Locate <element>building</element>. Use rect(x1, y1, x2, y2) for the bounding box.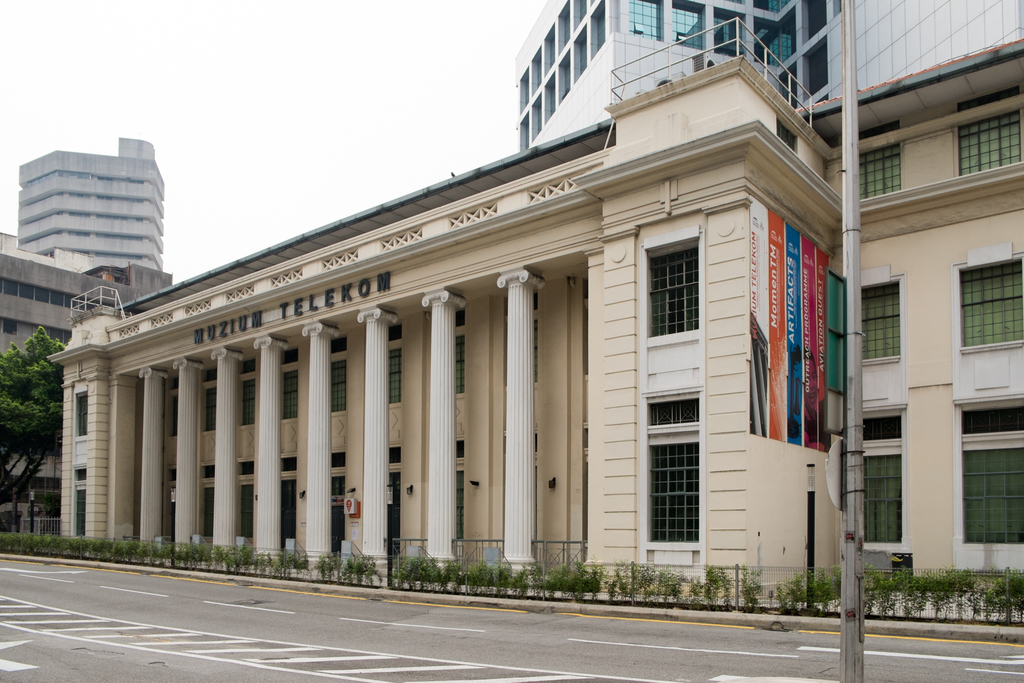
rect(4, 238, 174, 524).
